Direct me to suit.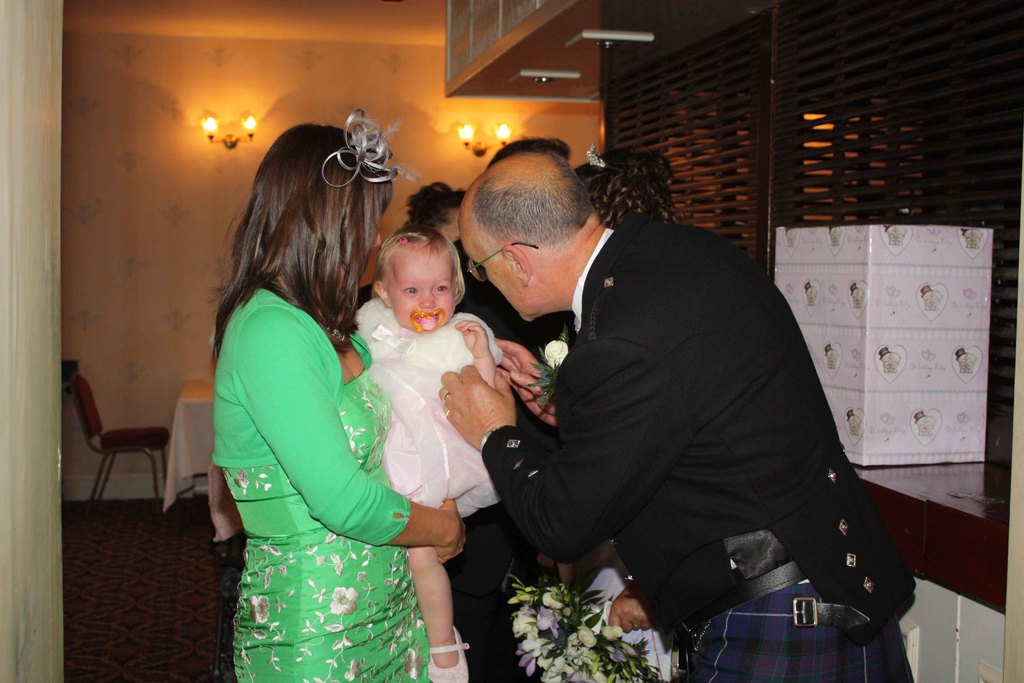
Direction: (x1=467, y1=158, x2=882, y2=662).
